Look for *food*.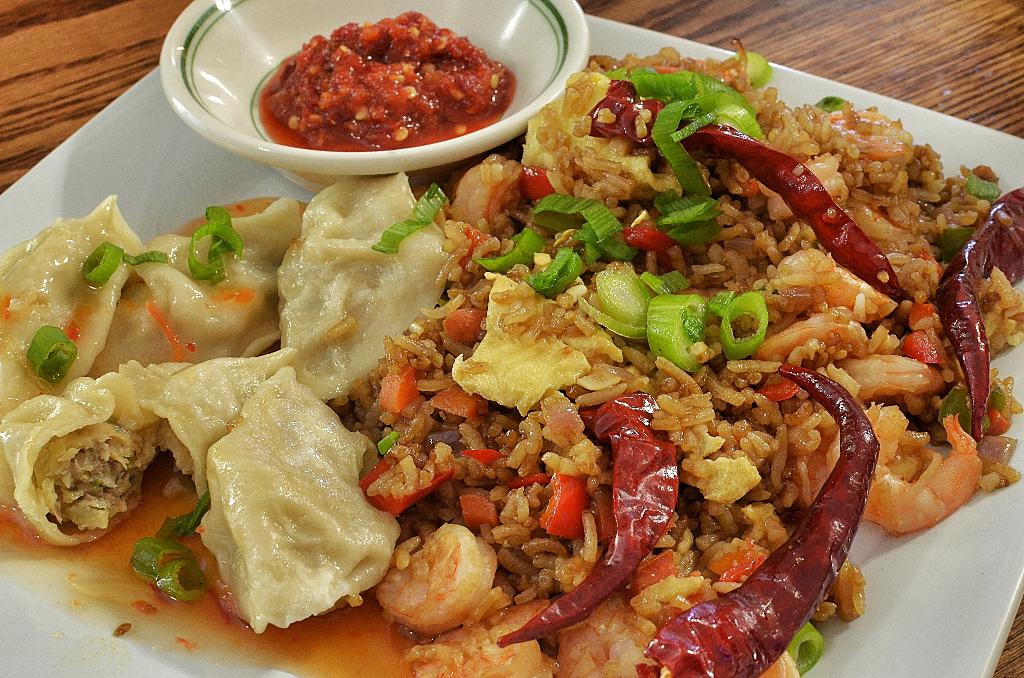
Found: {"x1": 0, "y1": 361, "x2": 188, "y2": 543}.
